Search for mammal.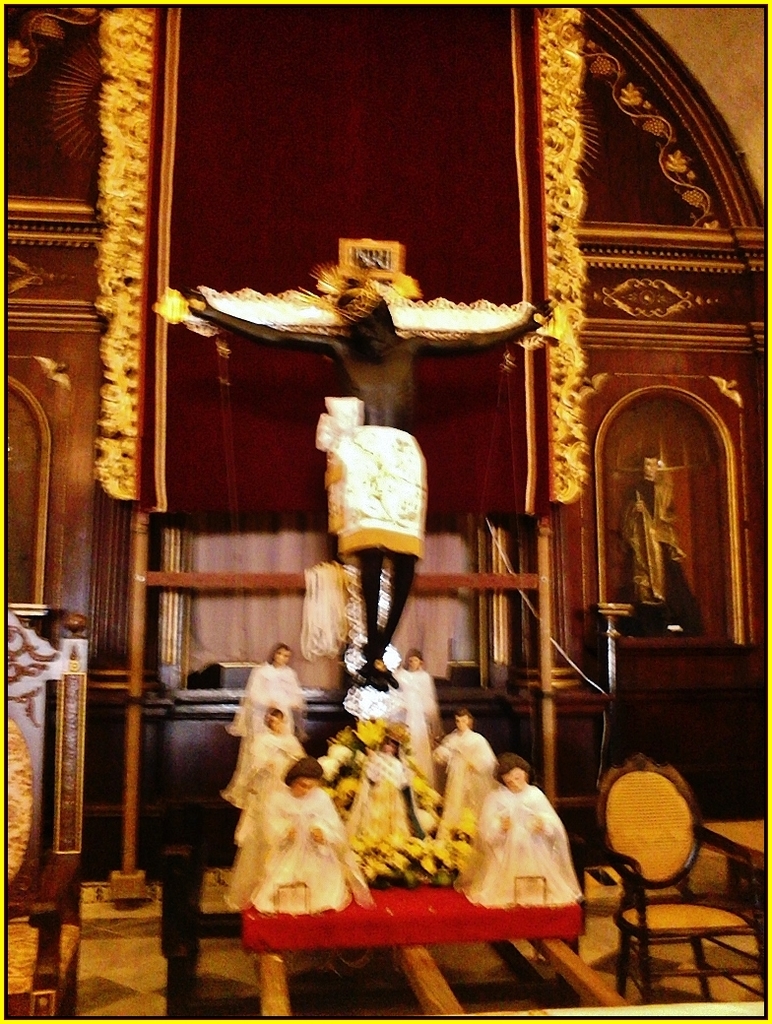
Found at rect(462, 754, 585, 919).
